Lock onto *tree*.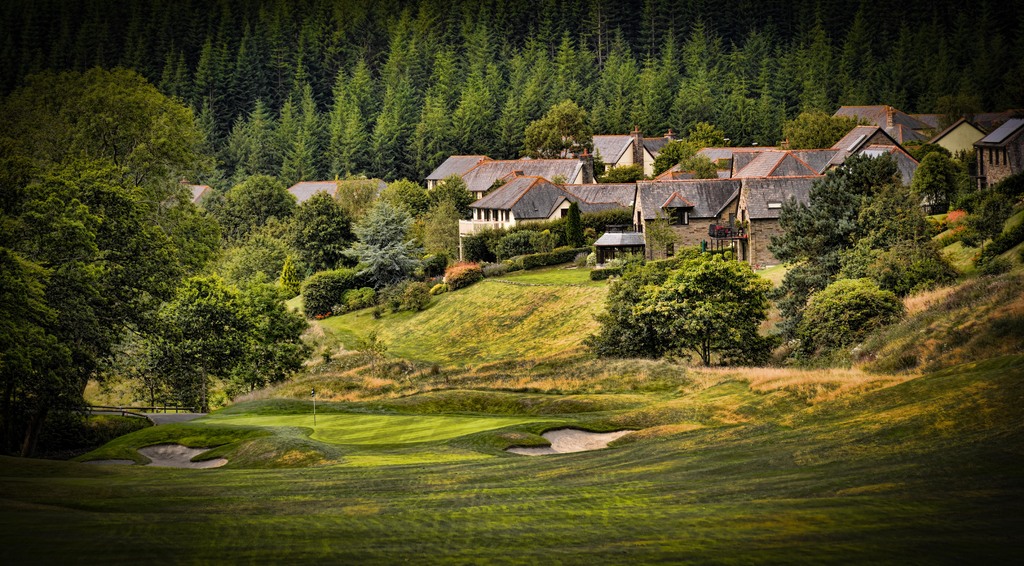
Locked: x1=735, y1=0, x2=799, y2=105.
